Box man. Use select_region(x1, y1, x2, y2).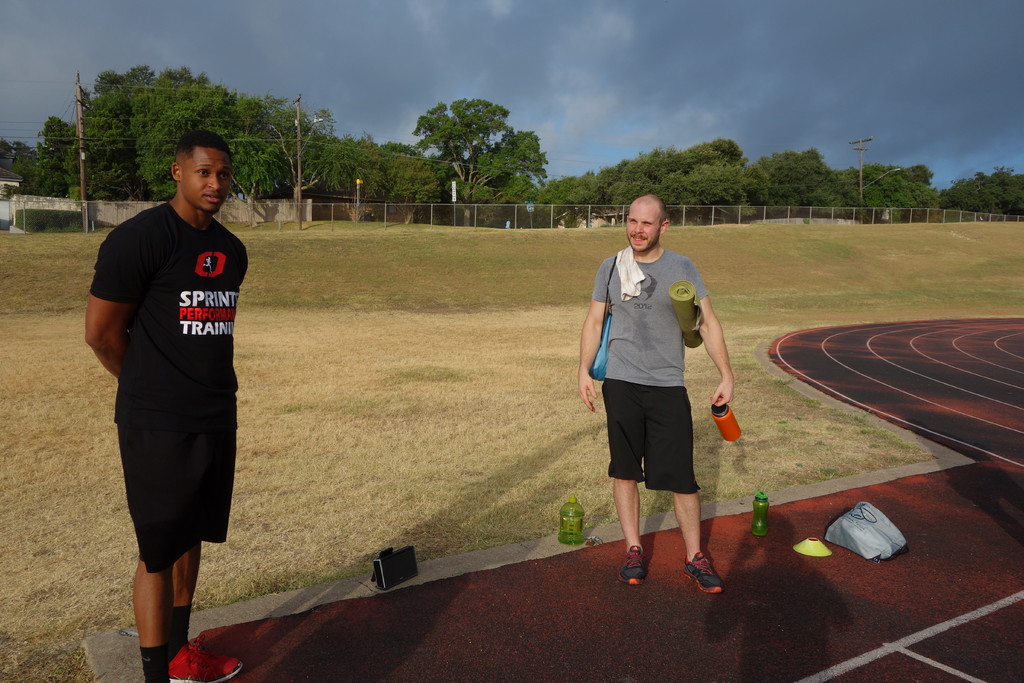
select_region(84, 127, 246, 682).
